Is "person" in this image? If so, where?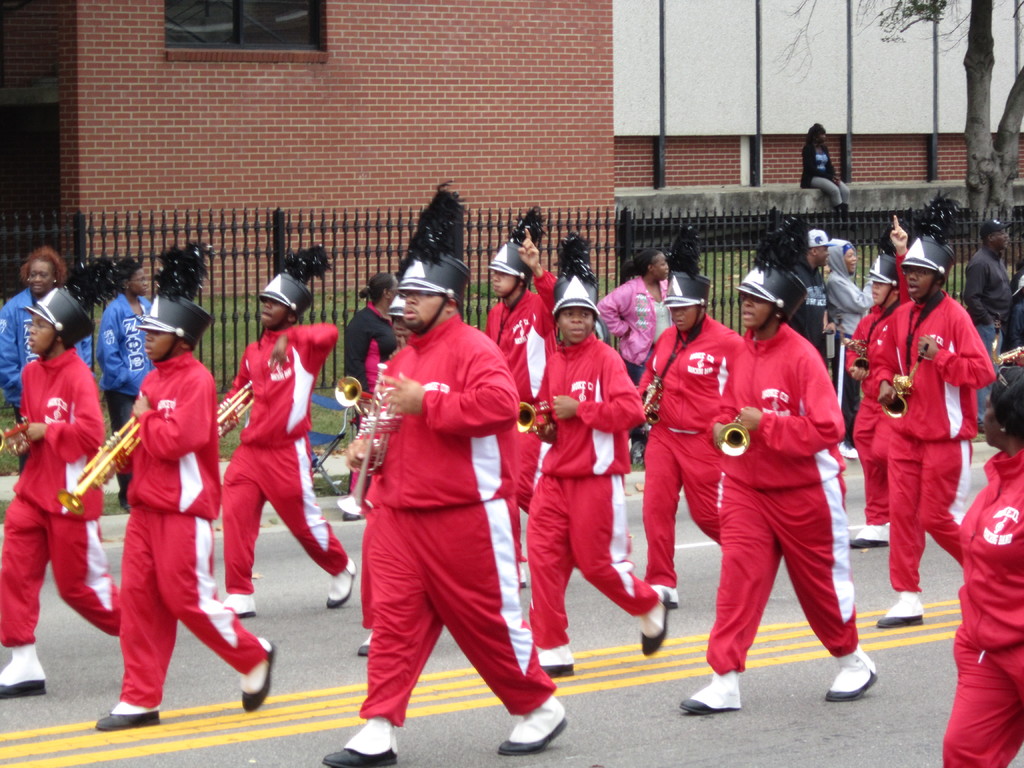
Yes, at [x1=634, y1=266, x2=741, y2=604].
